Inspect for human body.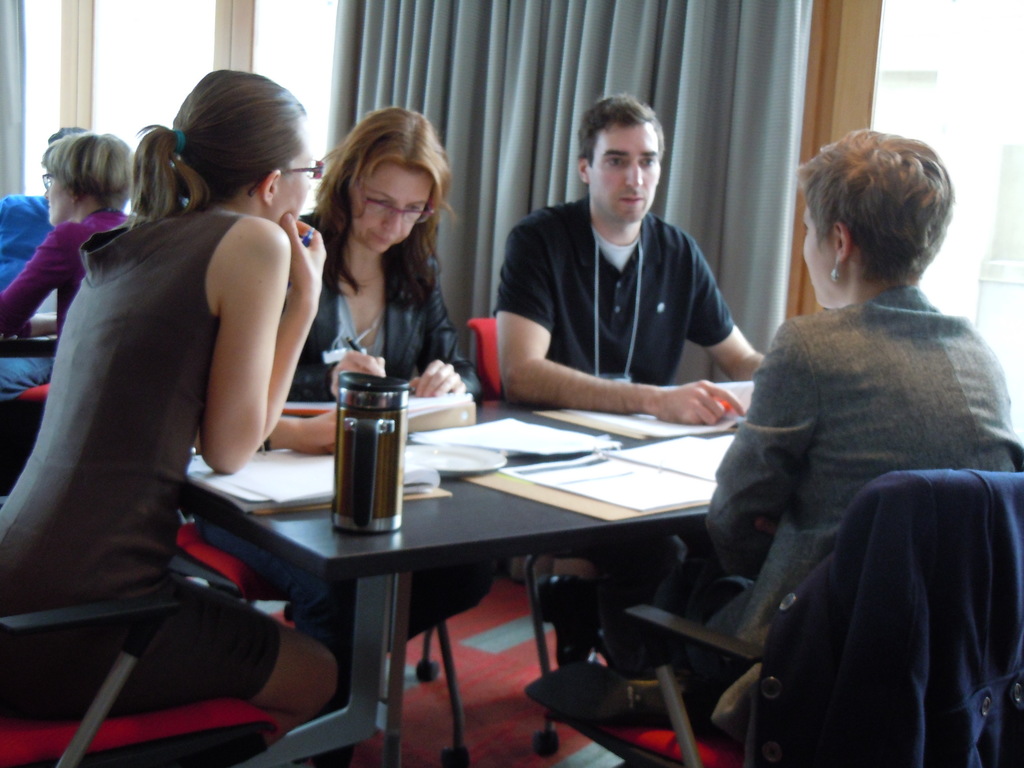
Inspection: select_region(552, 125, 1023, 716).
